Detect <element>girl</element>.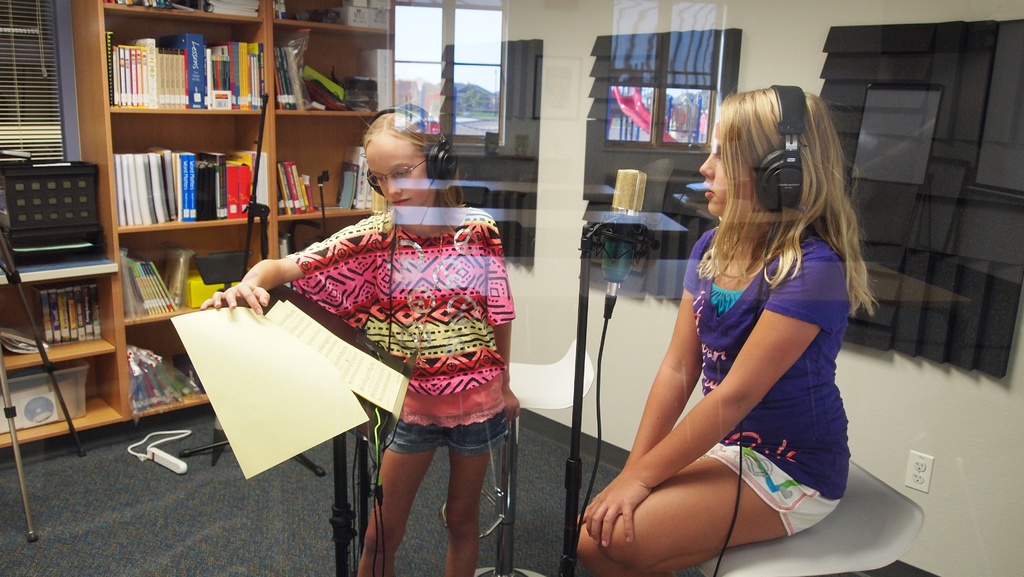
Detected at {"x1": 572, "y1": 83, "x2": 877, "y2": 576}.
